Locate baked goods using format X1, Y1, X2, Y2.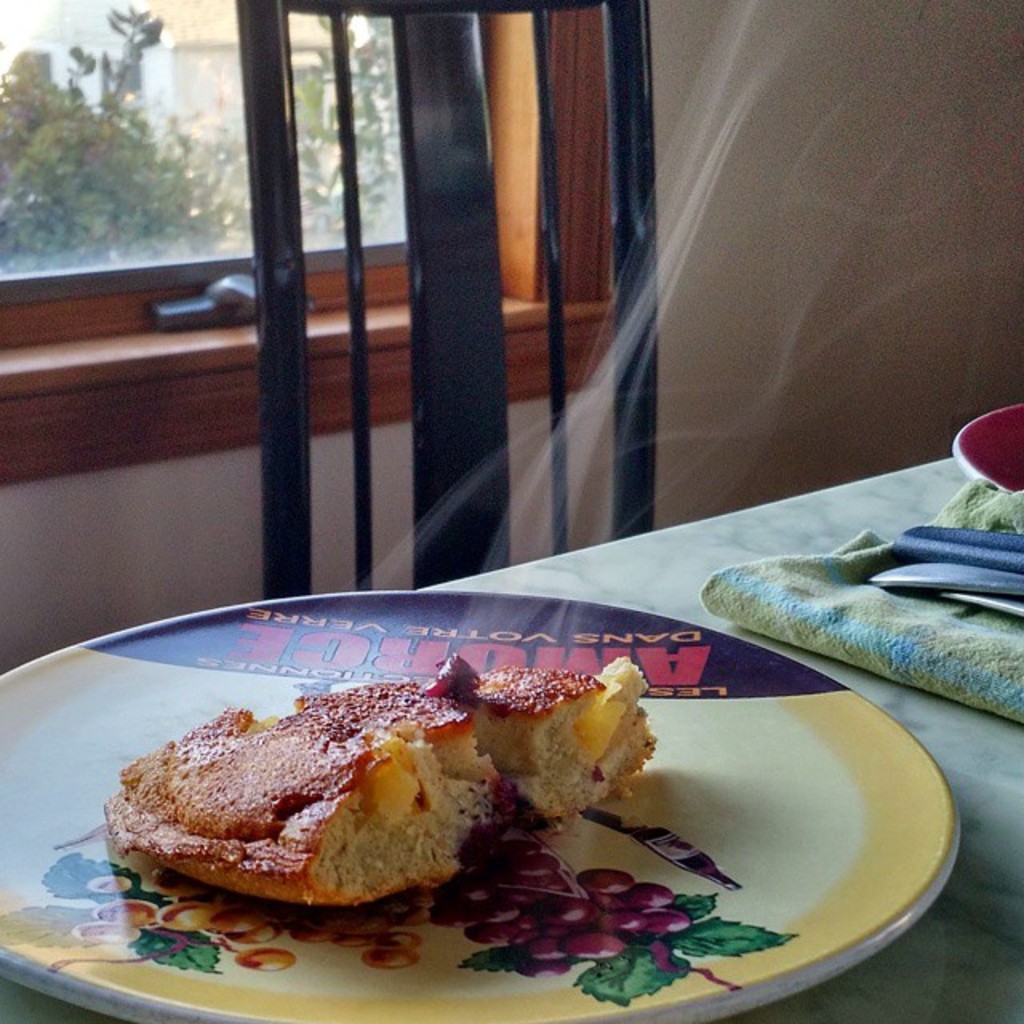
110, 675, 504, 907.
